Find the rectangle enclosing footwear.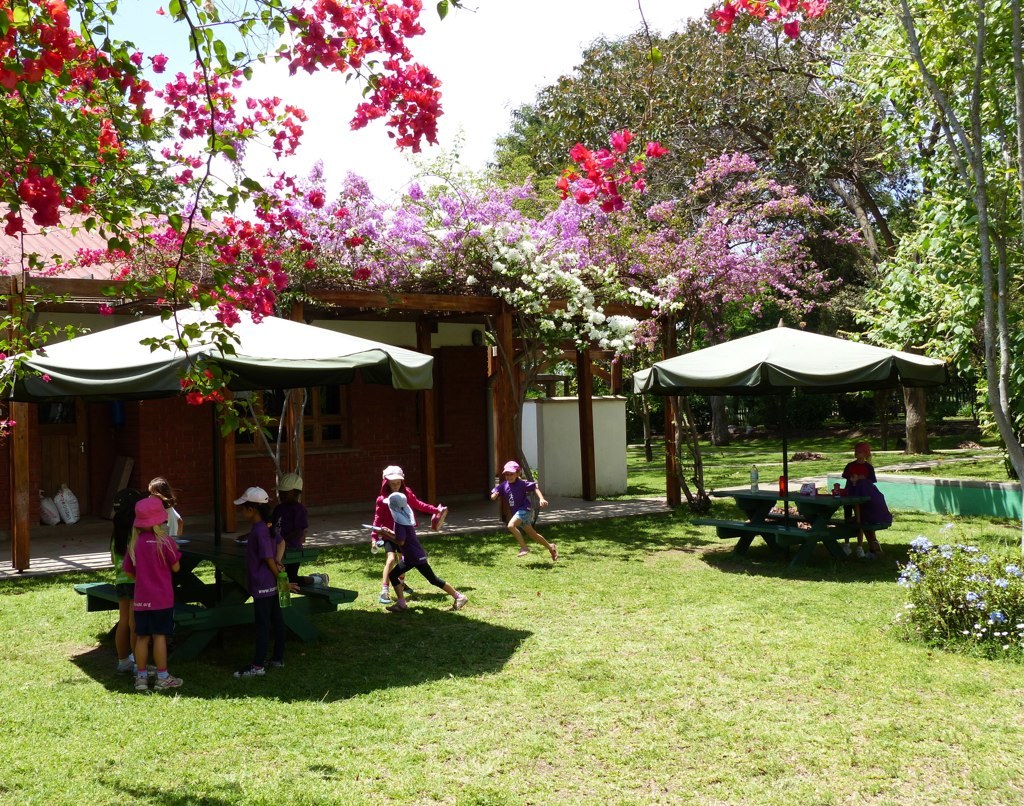
<region>132, 673, 138, 697</region>.
